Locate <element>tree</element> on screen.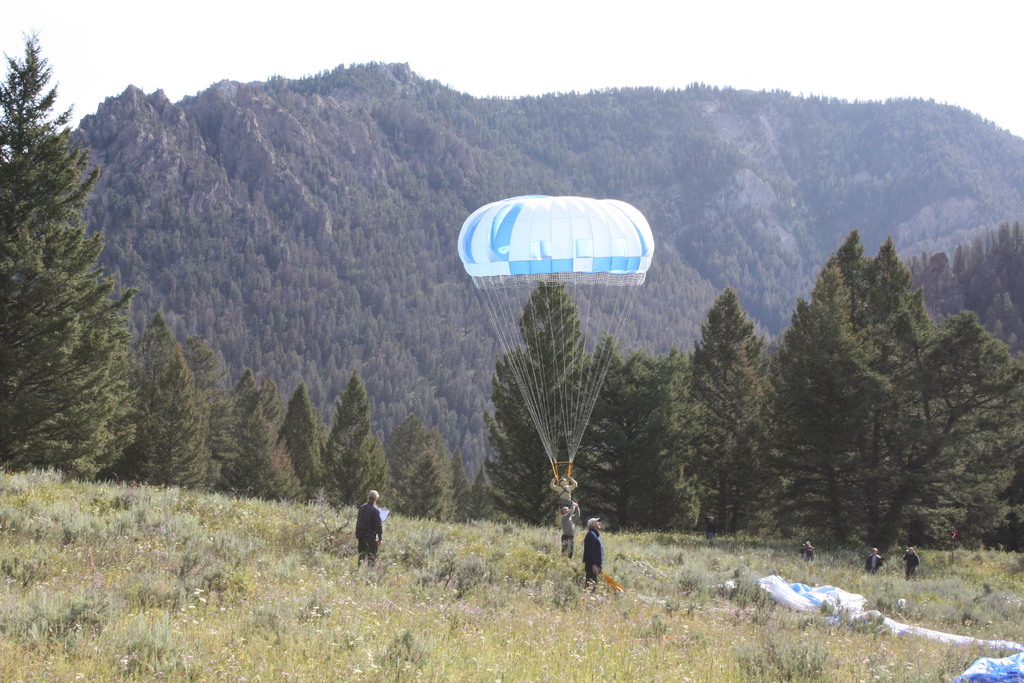
On screen at [215, 398, 308, 509].
